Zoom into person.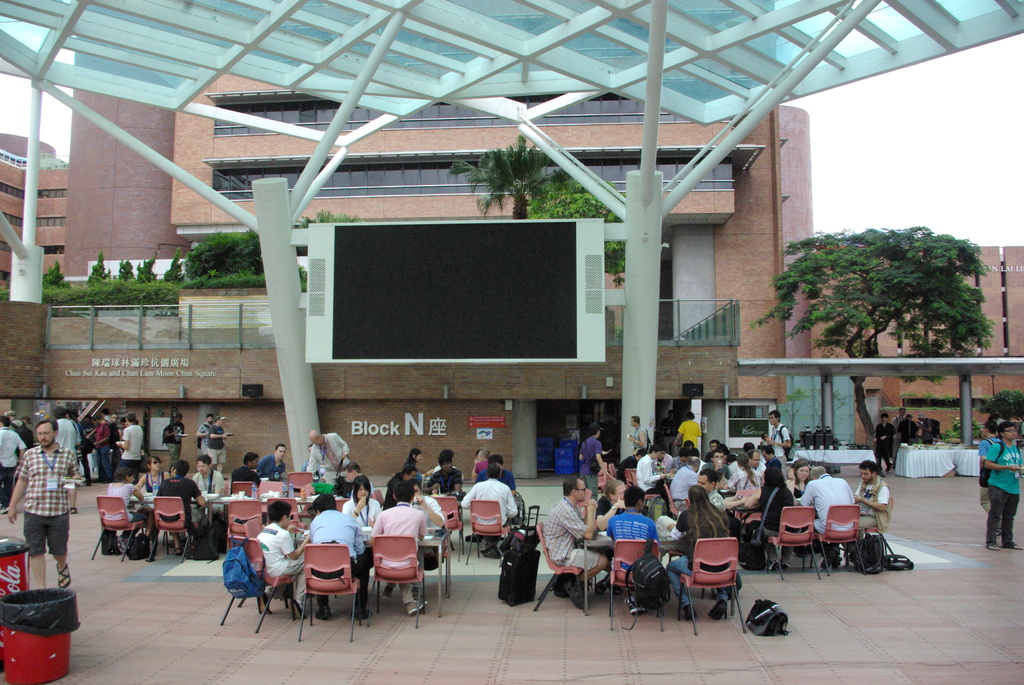
Zoom target: pyautogui.locateOnScreen(634, 445, 673, 496).
